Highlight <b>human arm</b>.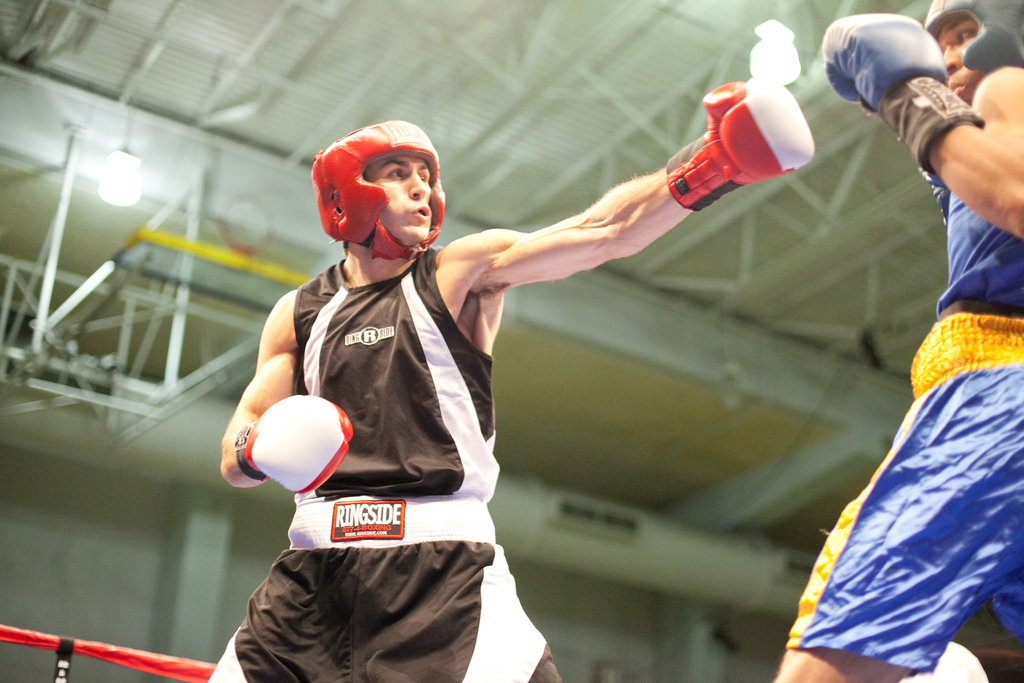
Highlighted region: <region>820, 0, 1023, 239</region>.
